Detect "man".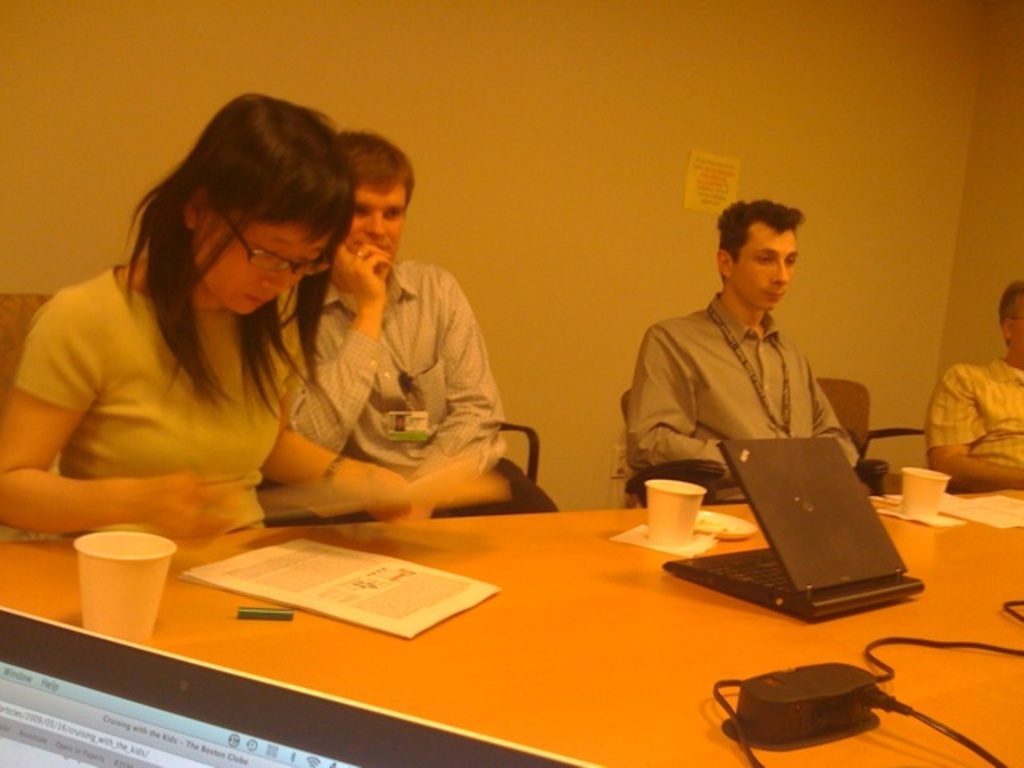
Detected at 618:208:880:518.
